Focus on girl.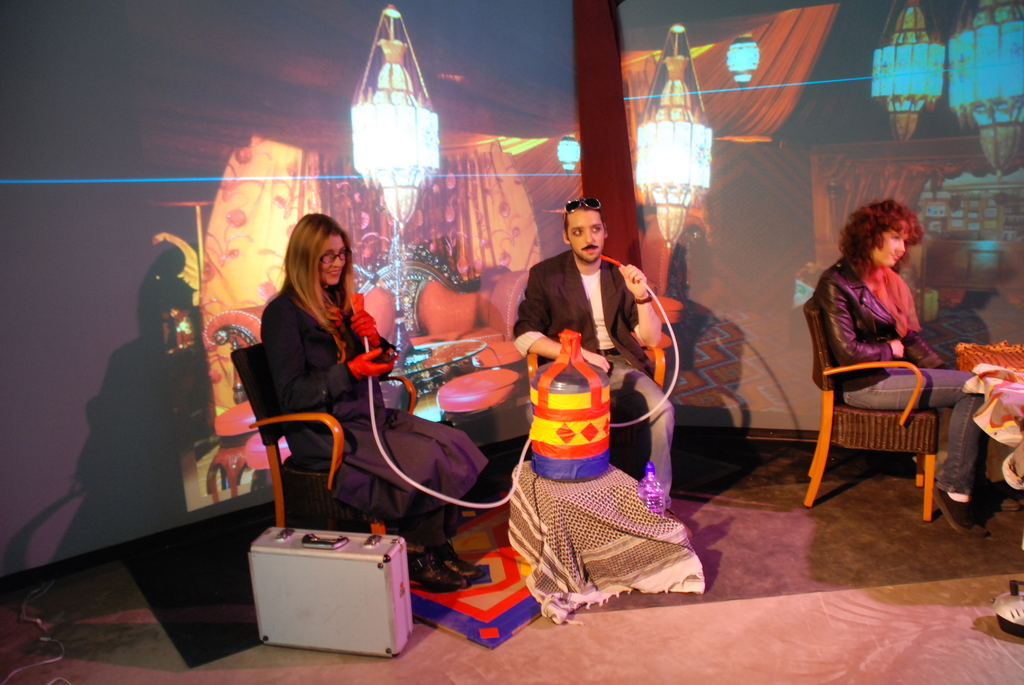
Focused at crop(818, 198, 991, 509).
